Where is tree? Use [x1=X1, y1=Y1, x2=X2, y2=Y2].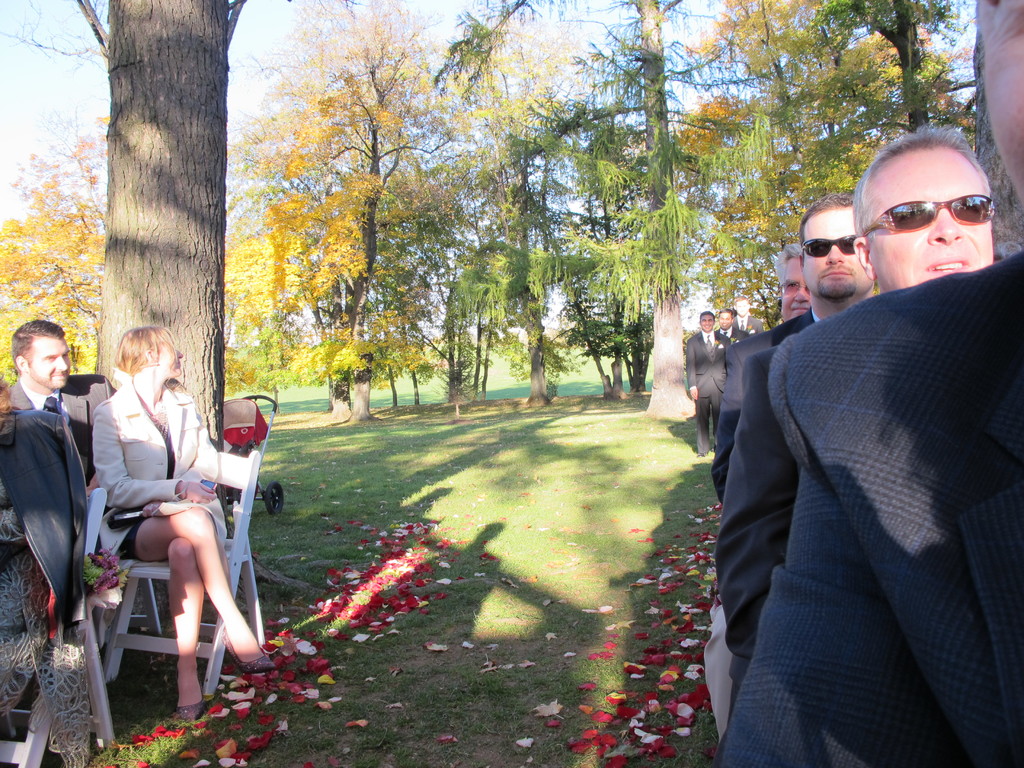
[x1=0, y1=108, x2=109, y2=401].
